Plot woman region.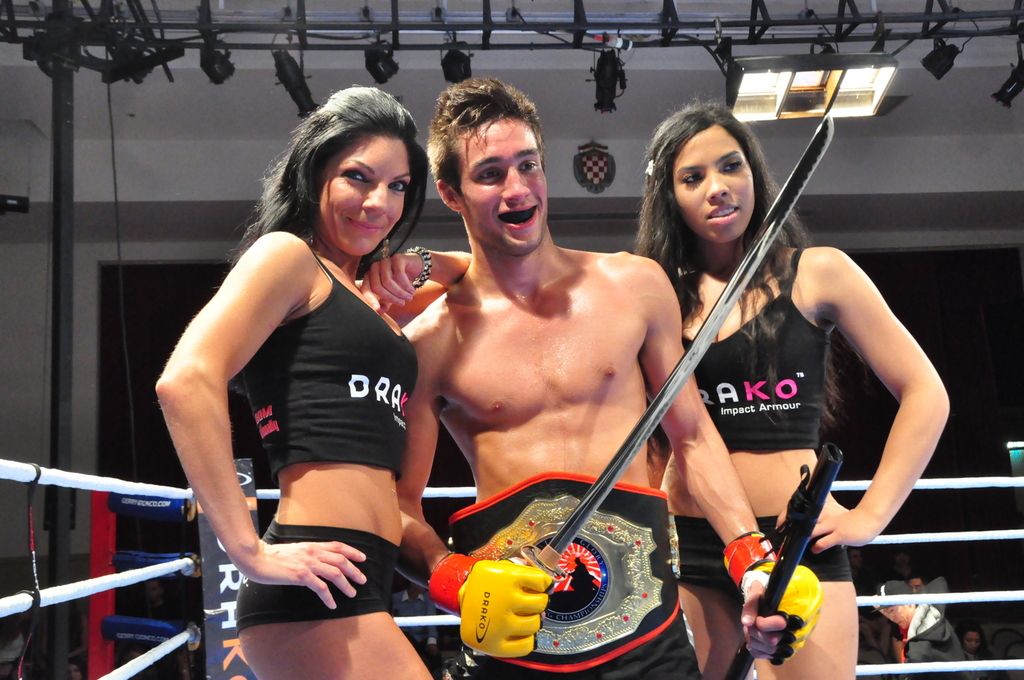
Plotted at crop(153, 83, 475, 679).
